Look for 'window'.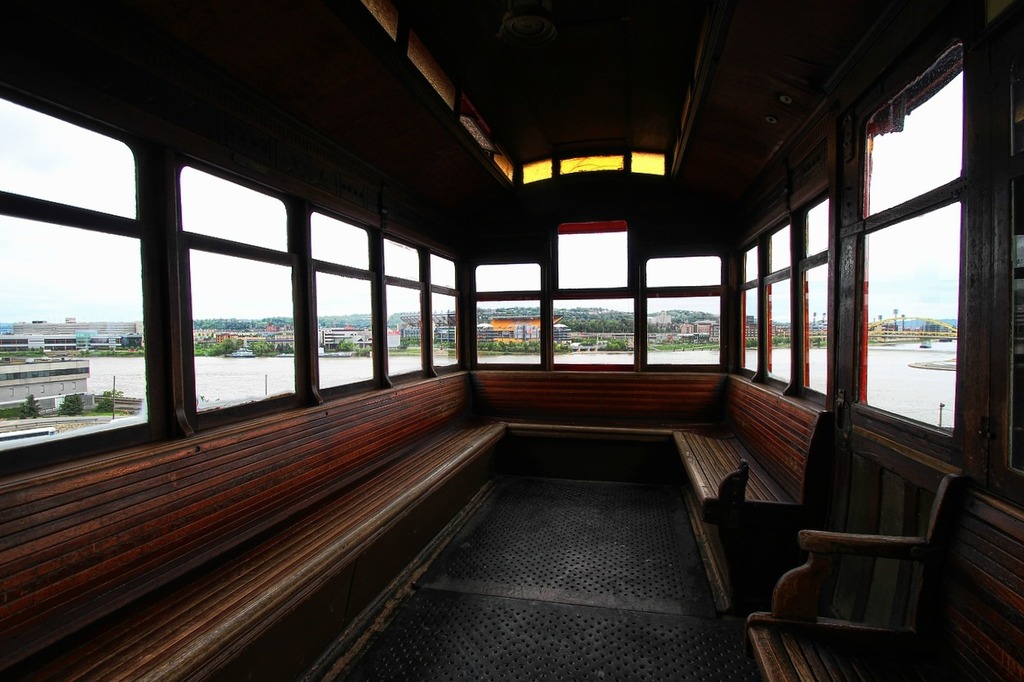
Found: <box>832,30,991,480</box>.
